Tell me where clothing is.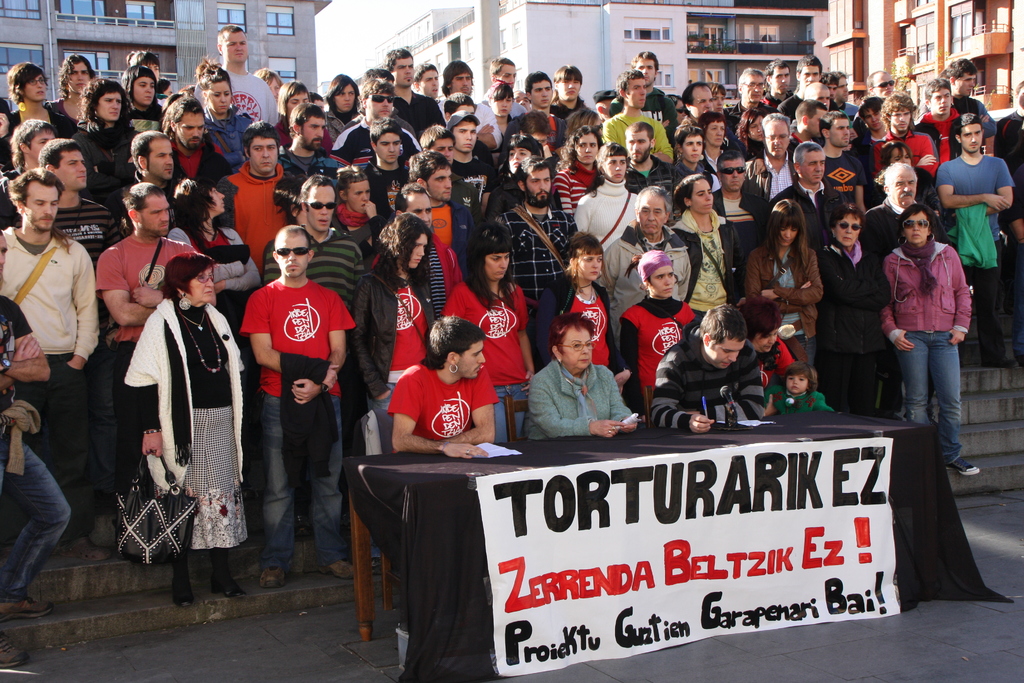
clothing is at <bbox>540, 279, 618, 370</bbox>.
